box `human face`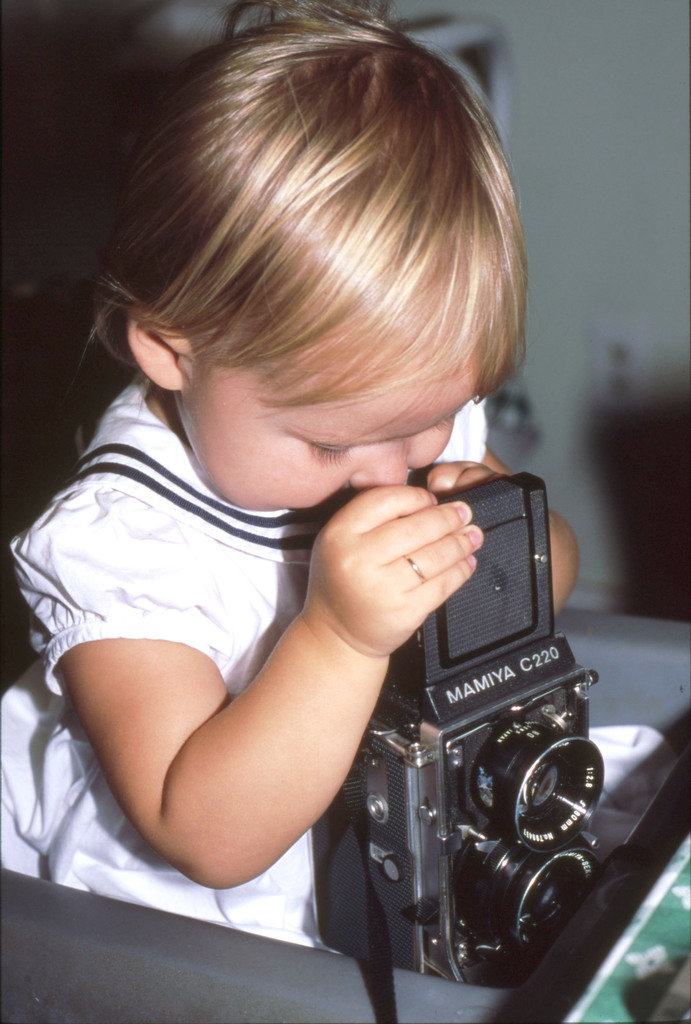
179/289/478/511
